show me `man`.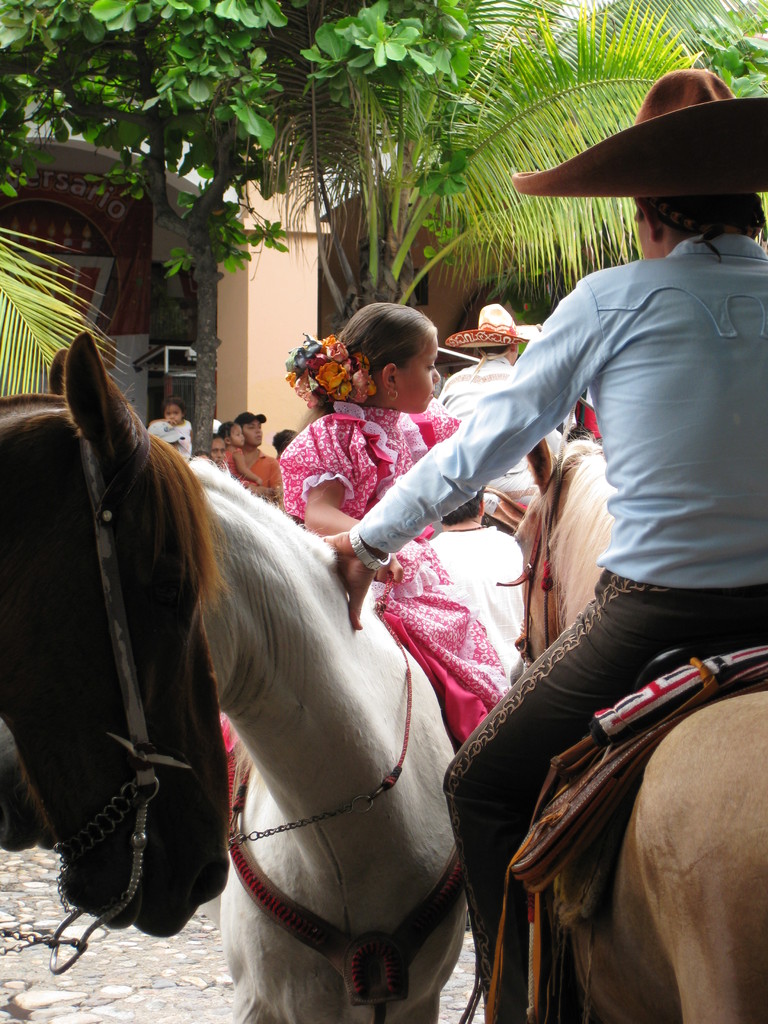
`man` is here: bbox=[275, 111, 733, 981].
